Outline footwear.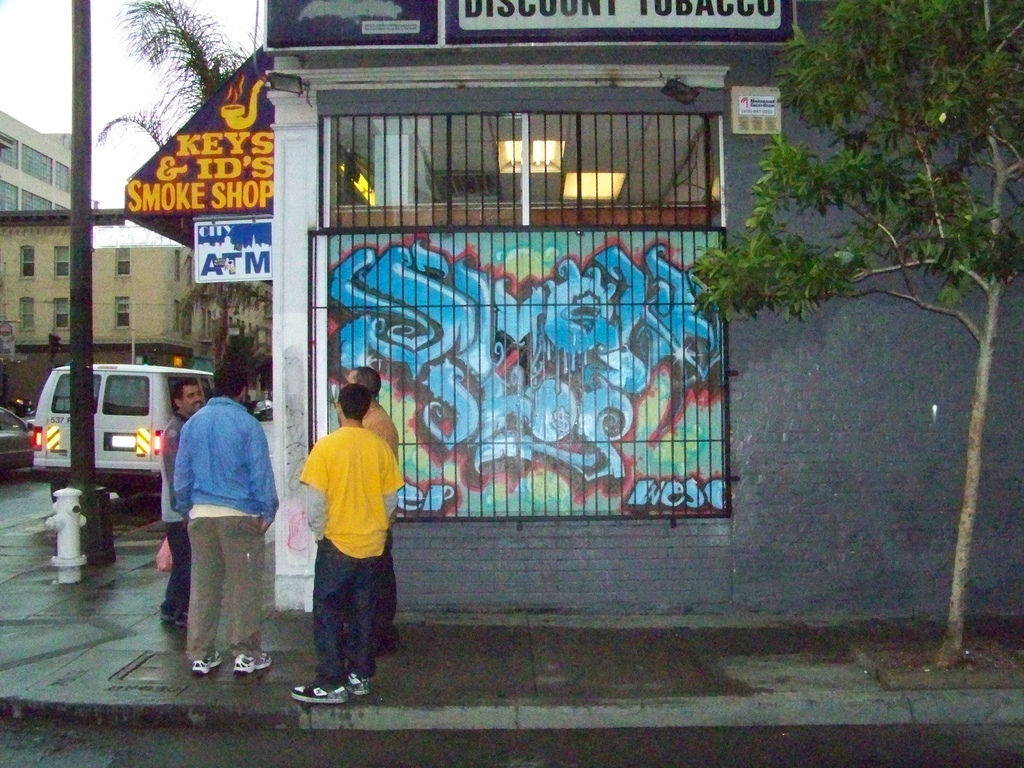
Outline: 162 609 170 621.
